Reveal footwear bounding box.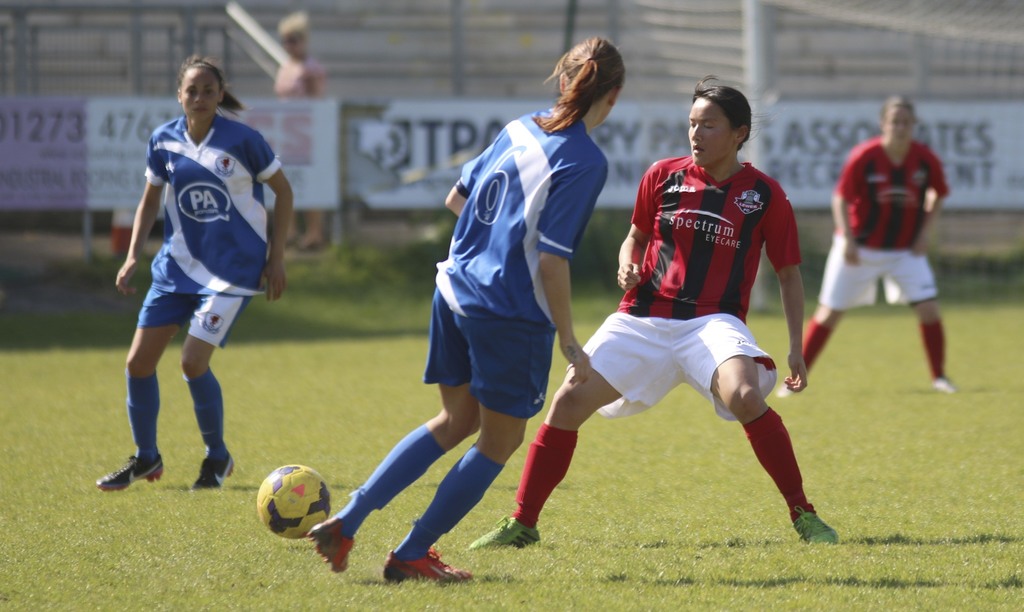
Revealed: bbox(374, 533, 450, 585).
